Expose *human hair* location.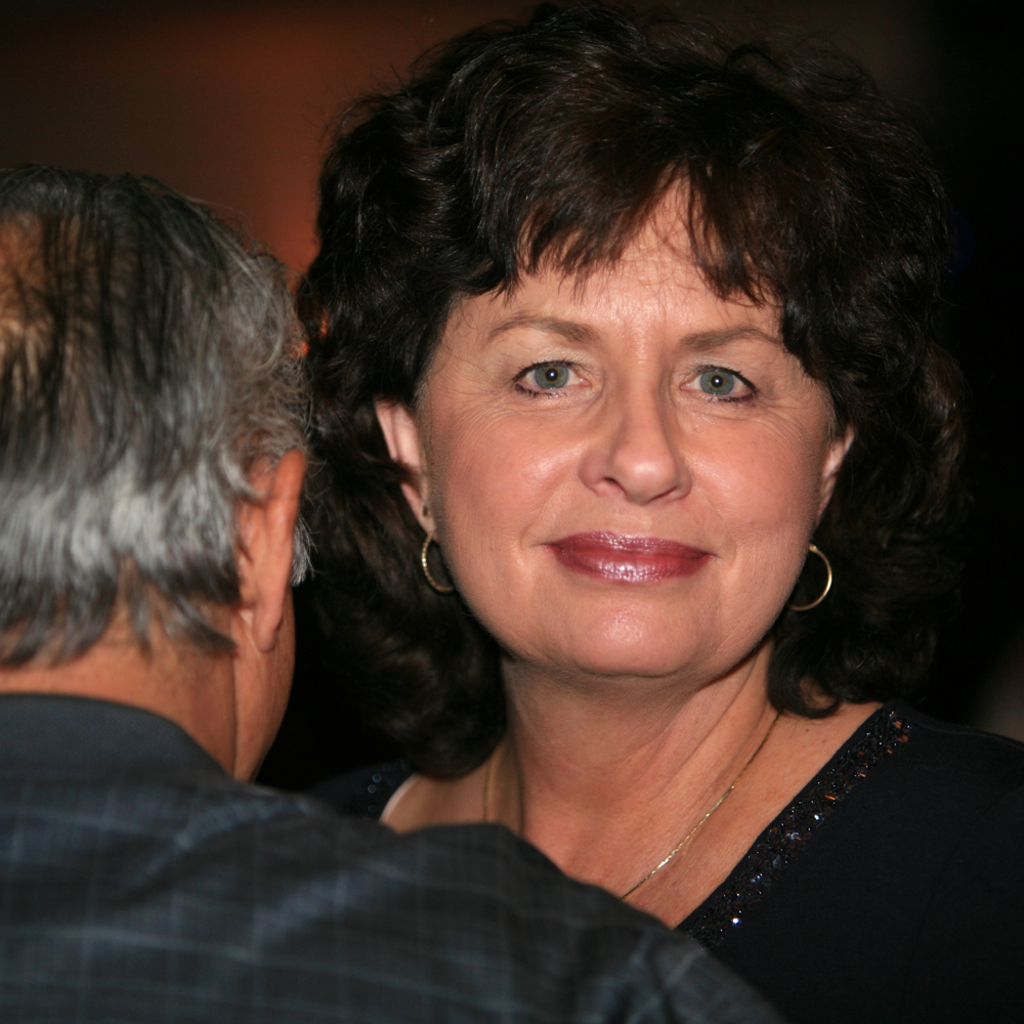
Exposed at [left=0, top=157, right=319, bottom=672].
